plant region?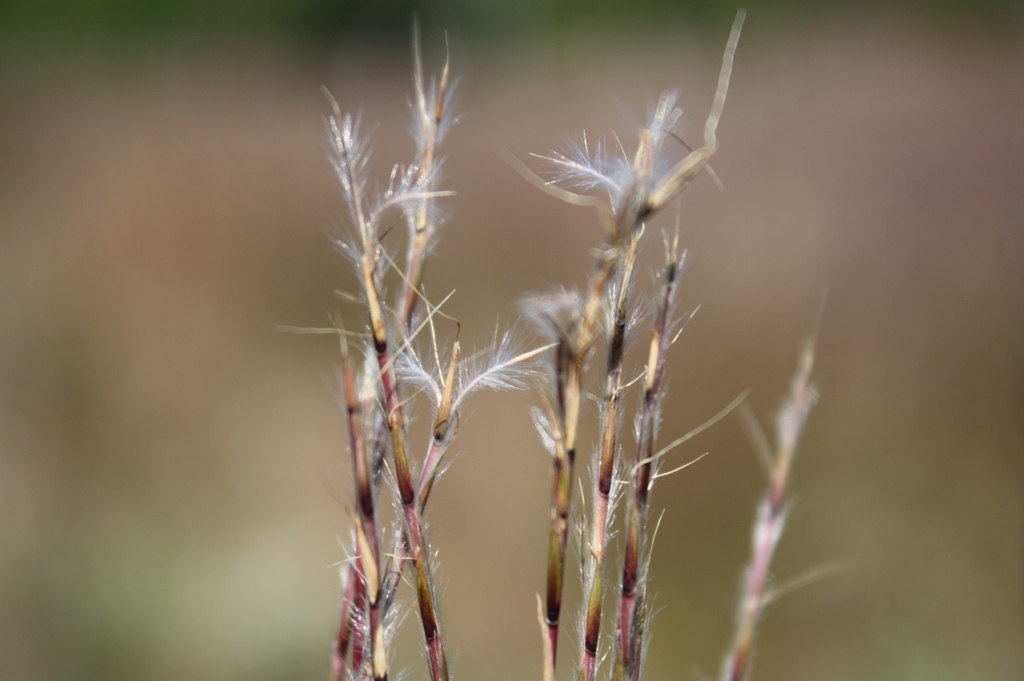
left=223, top=0, right=909, bottom=680
